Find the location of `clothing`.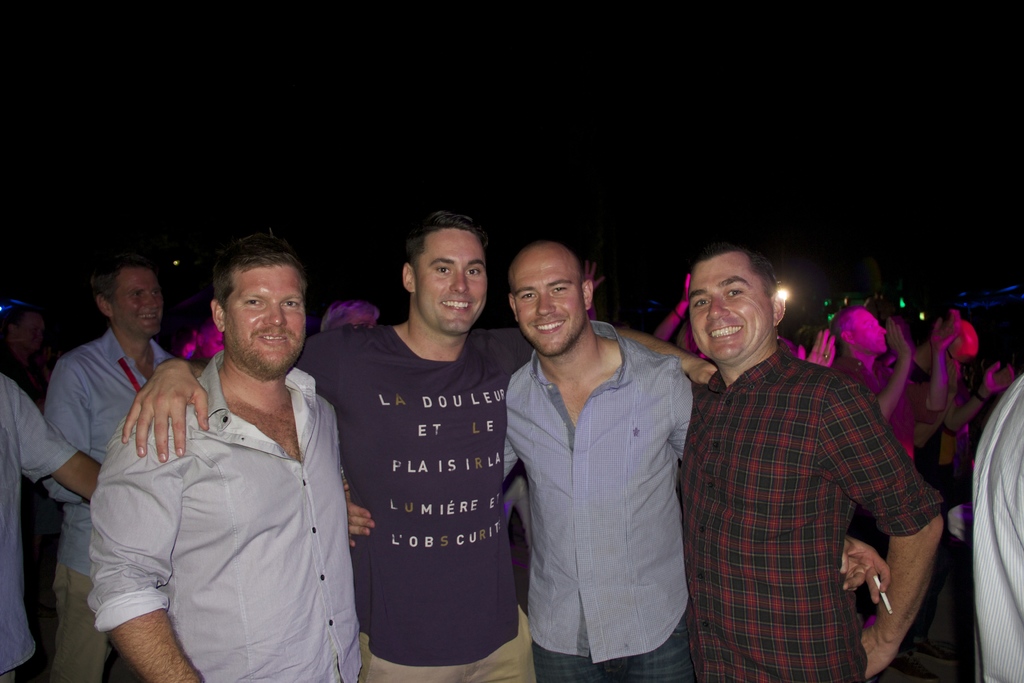
Location: 825 347 924 609.
